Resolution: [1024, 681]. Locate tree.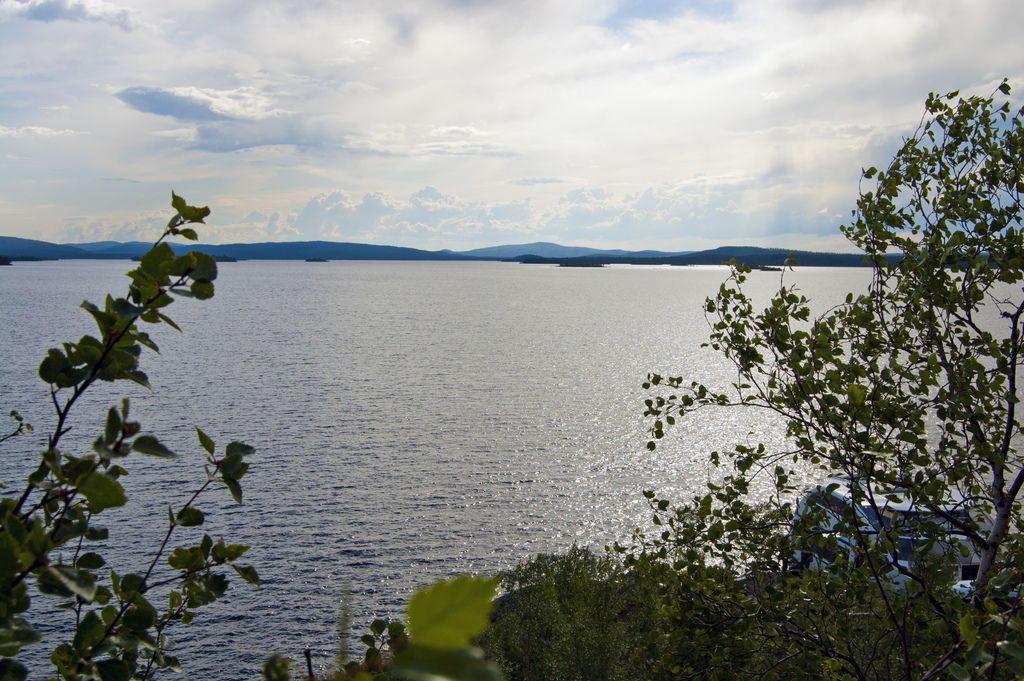
BBox(0, 190, 507, 680).
